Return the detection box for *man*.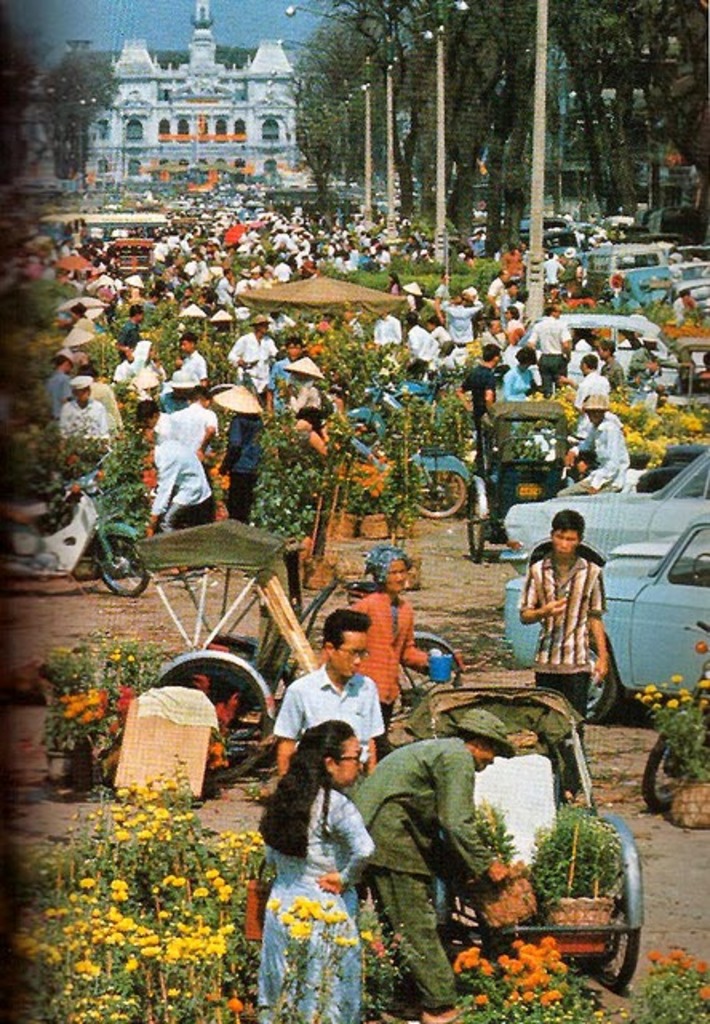
504/285/526/302.
